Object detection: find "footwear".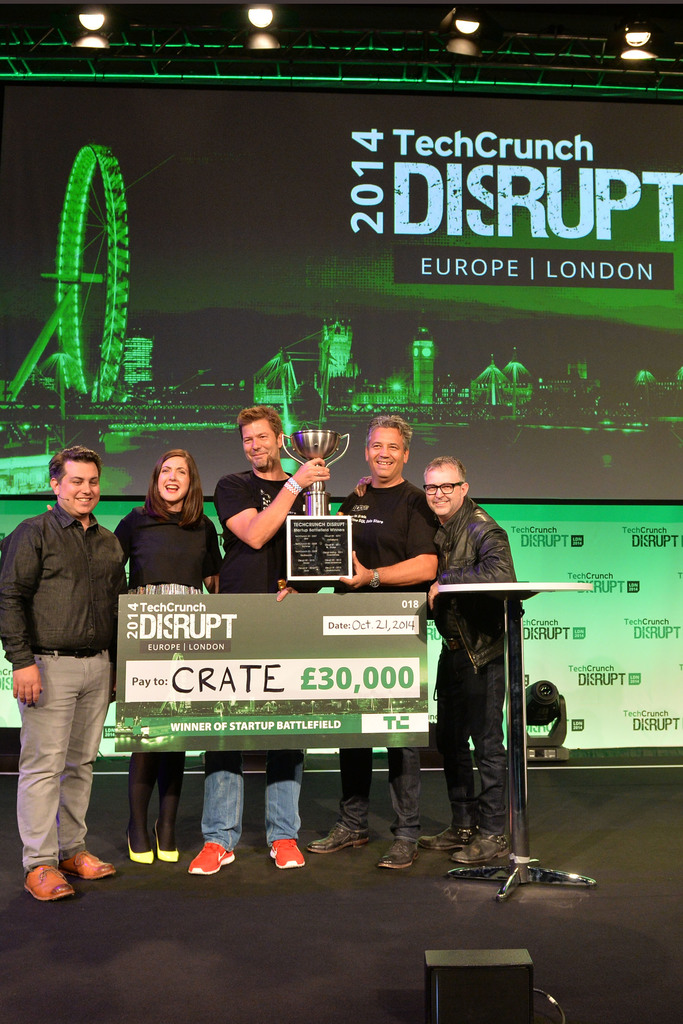
<box>269,838,303,867</box>.
